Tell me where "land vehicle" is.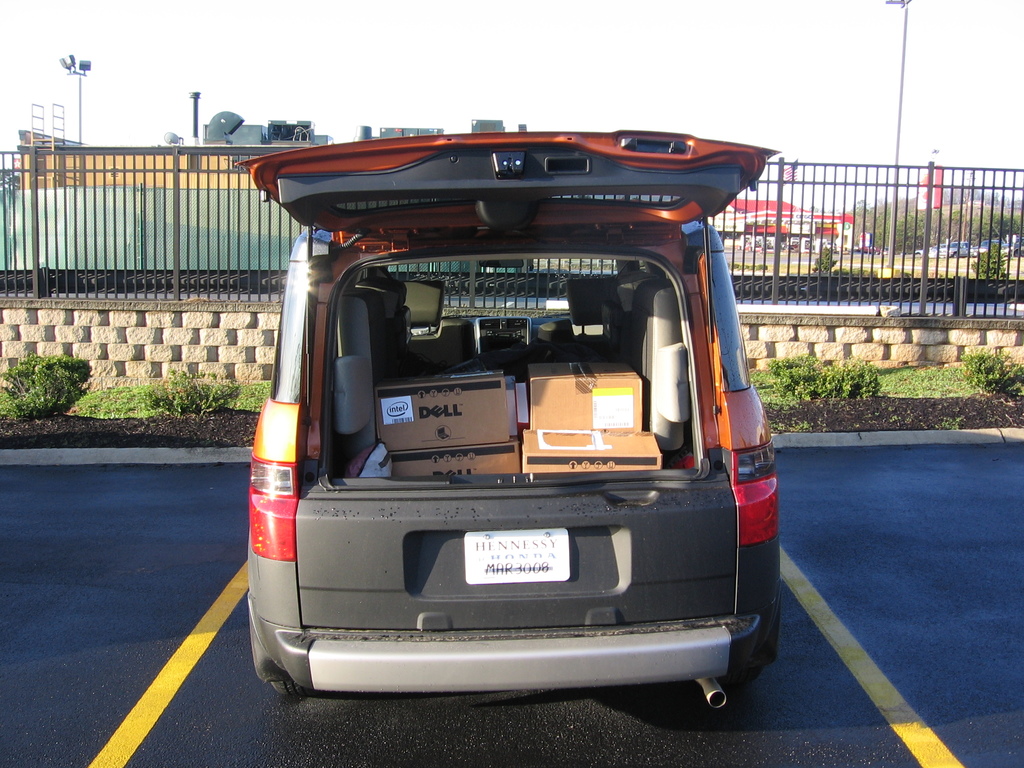
"land vehicle" is at [x1=239, y1=130, x2=776, y2=705].
